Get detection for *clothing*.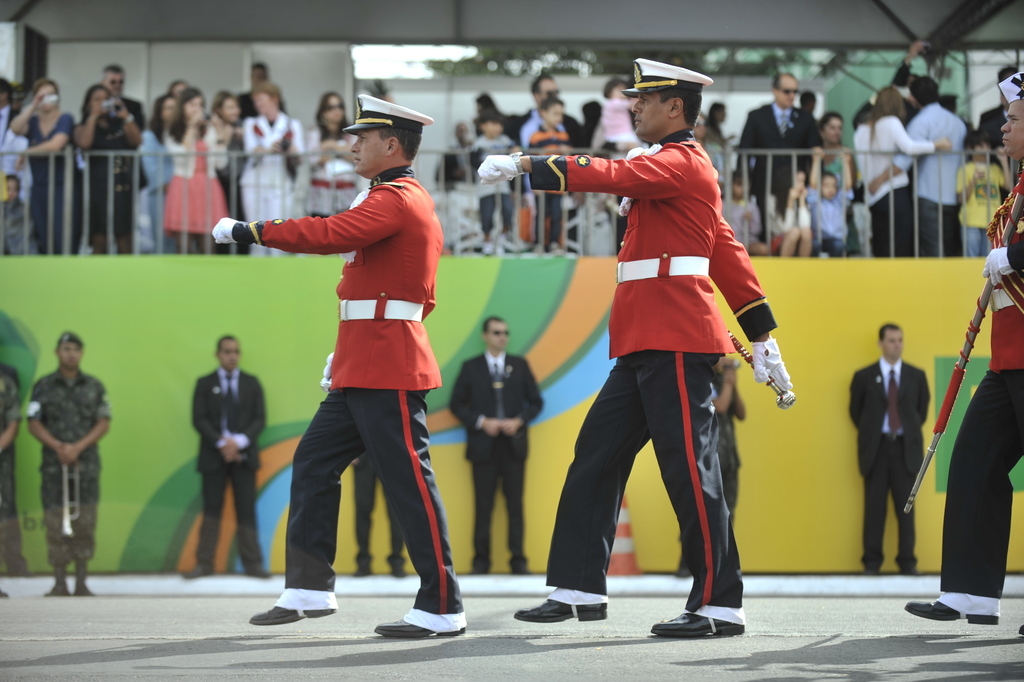
Detection: bbox=[695, 131, 731, 170].
